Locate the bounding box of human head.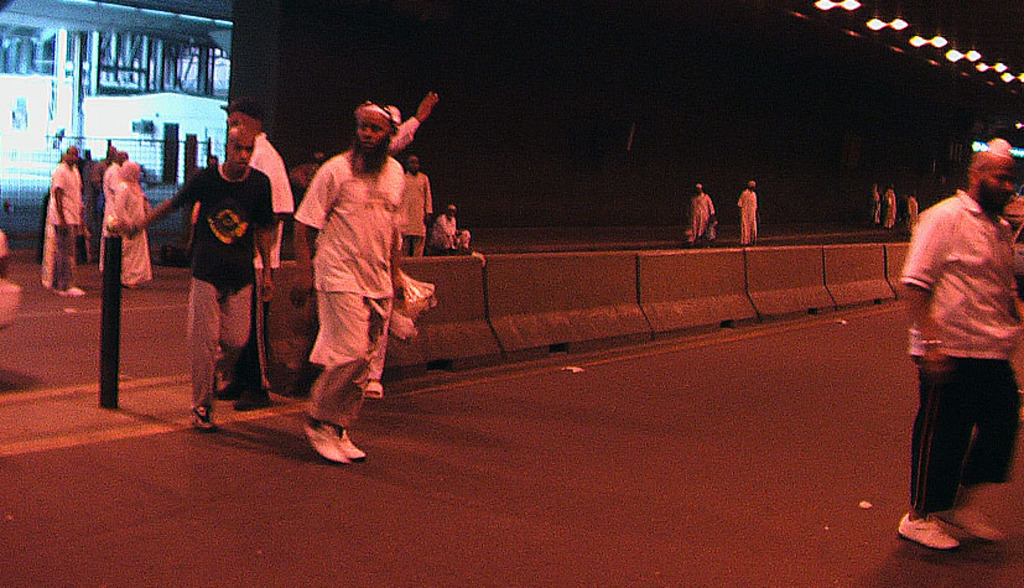
Bounding box: <bbox>218, 97, 261, 135</bbox>.
